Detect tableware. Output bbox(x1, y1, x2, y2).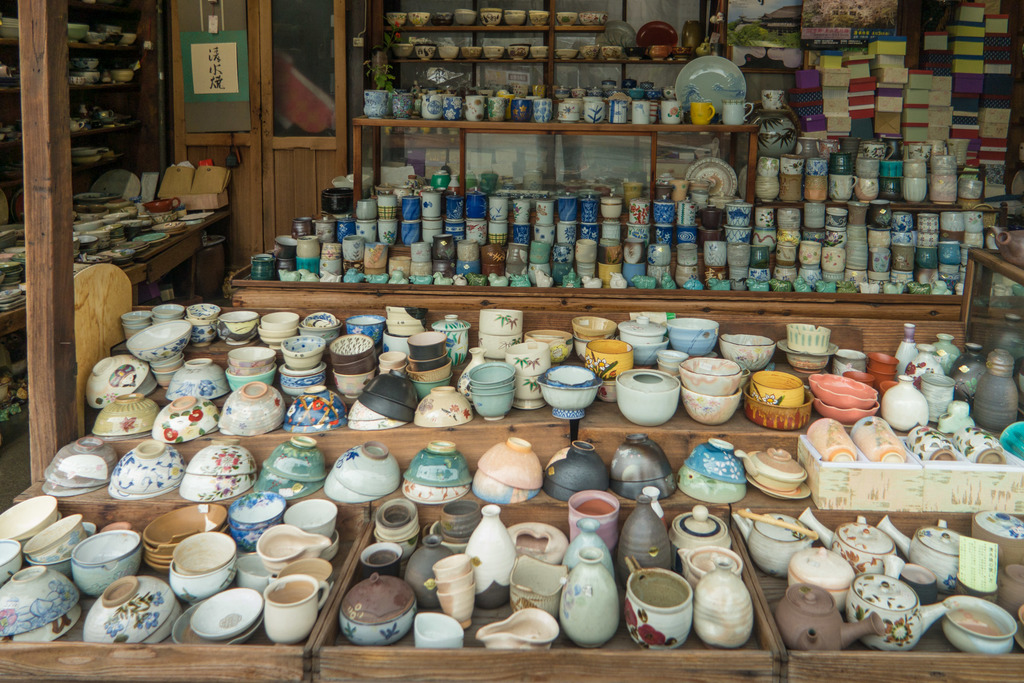
bbox(936, 331, 964, 378).
